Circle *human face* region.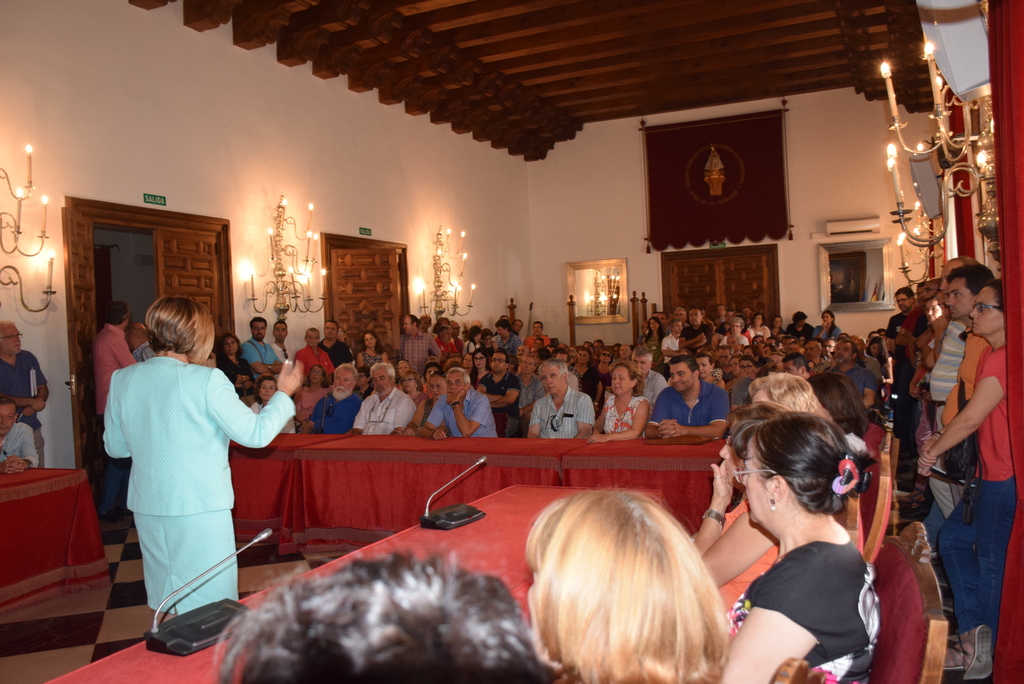
Region: <box>691,356,712,379</box>.
